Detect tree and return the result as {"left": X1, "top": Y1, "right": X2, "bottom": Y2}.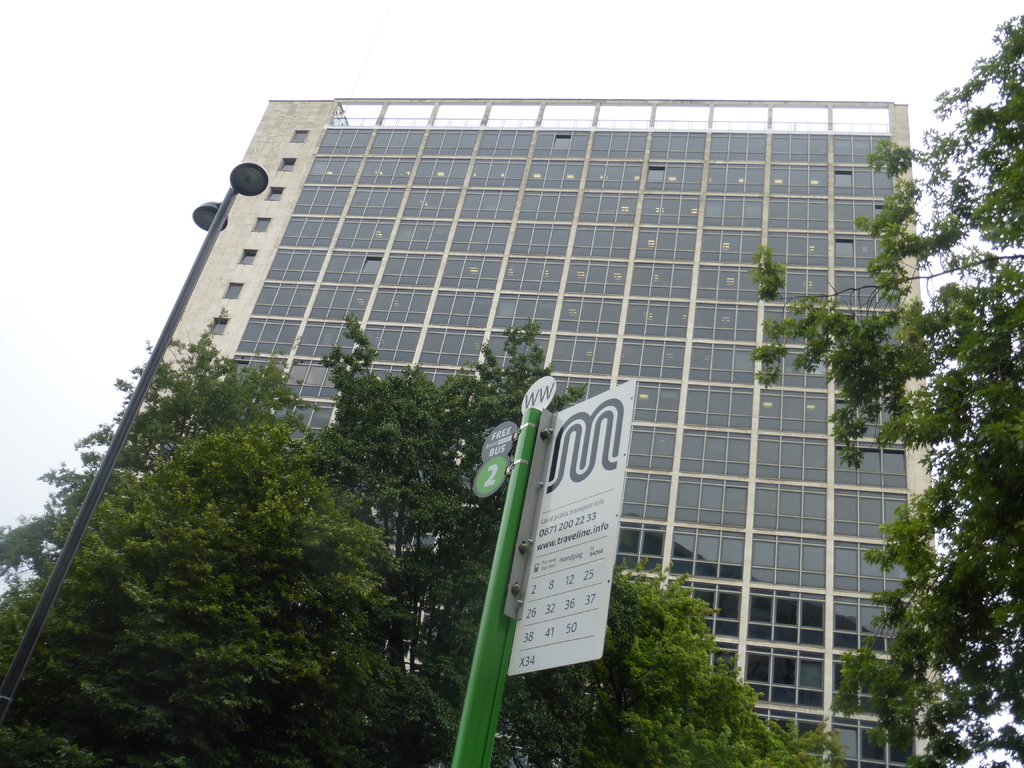
{"left": 819, "top": 97, "right": 1016, "bottom": 749}.
